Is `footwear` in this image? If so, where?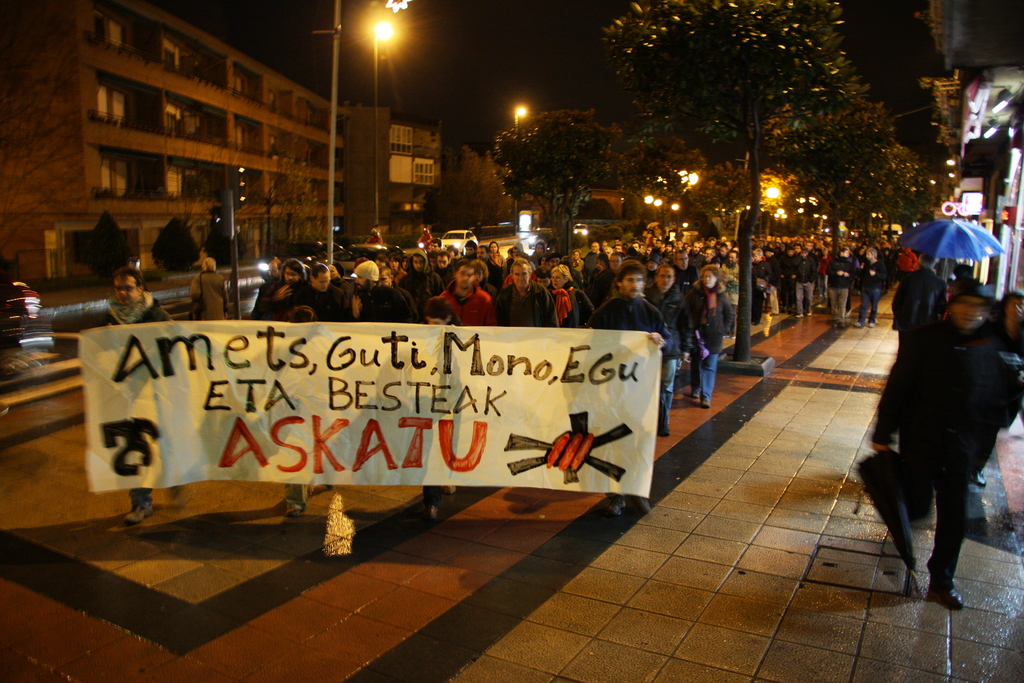
Yes, at detection(973, 468, 989, 486).
